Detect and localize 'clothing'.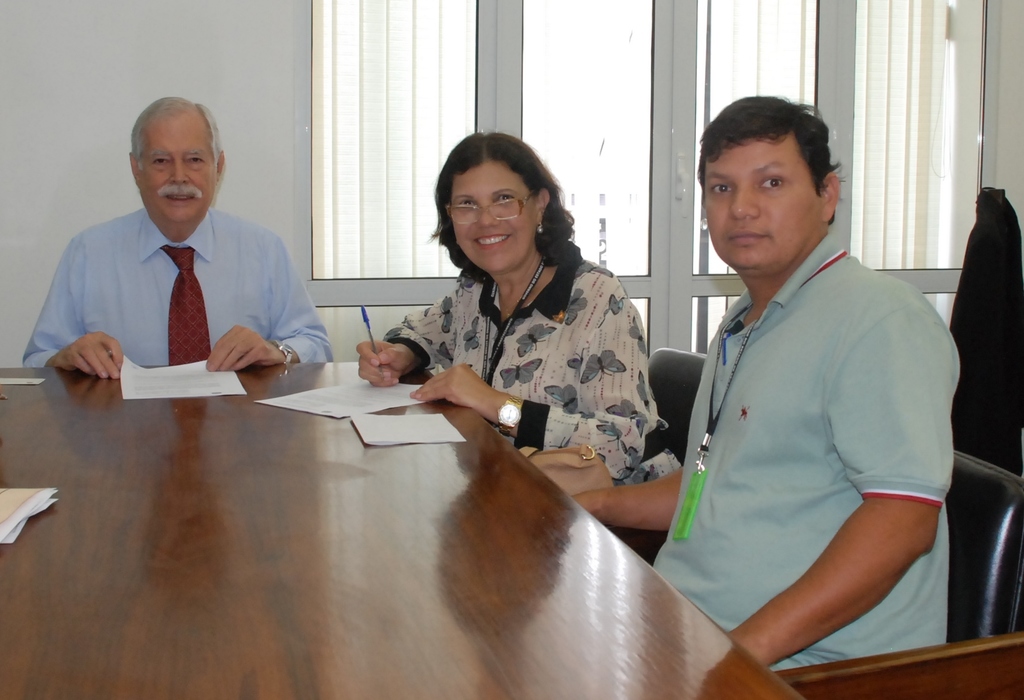
Localized at bbox(652, 229, 964, 676).
